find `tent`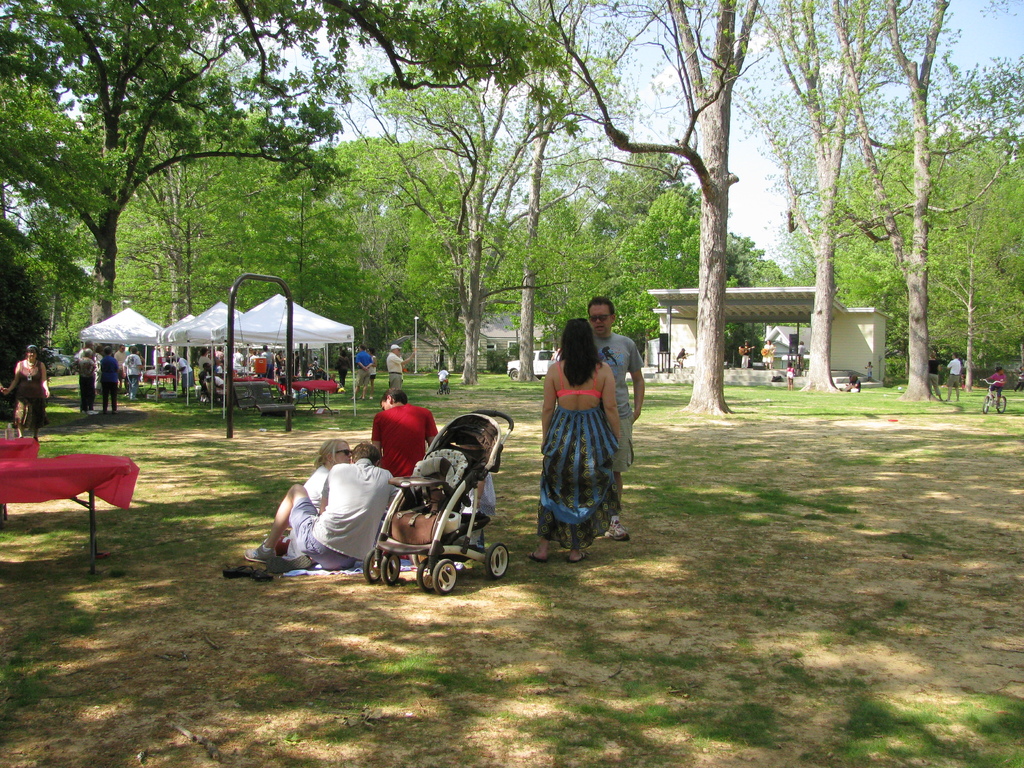
bbox=[83, 300, 207, 405]
